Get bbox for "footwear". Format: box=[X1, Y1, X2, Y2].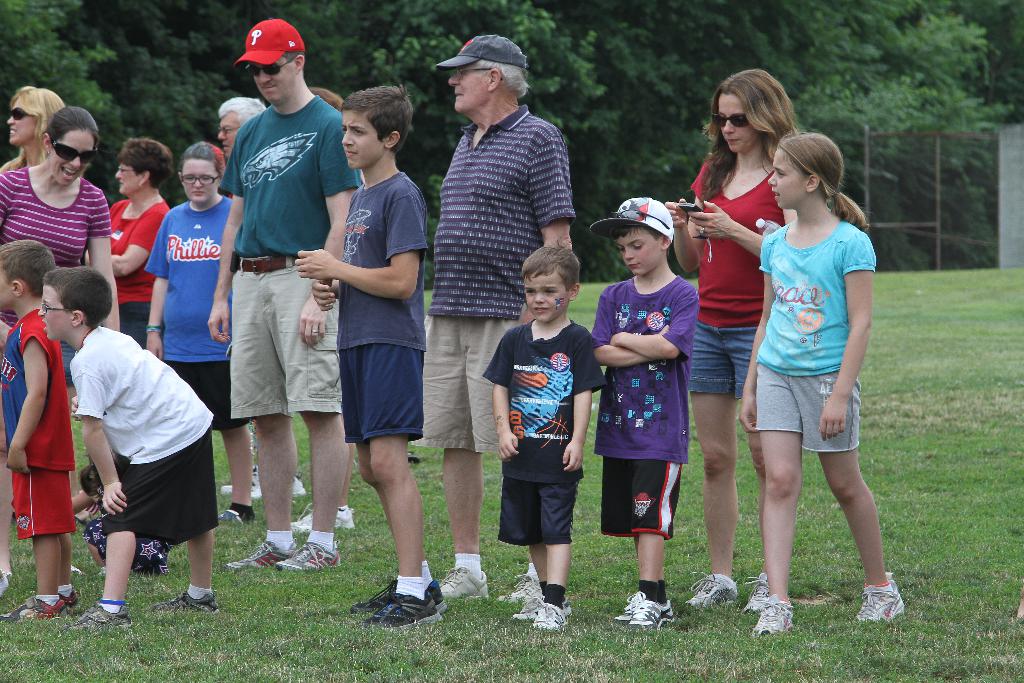
box=[753, 589, 788, 634].
